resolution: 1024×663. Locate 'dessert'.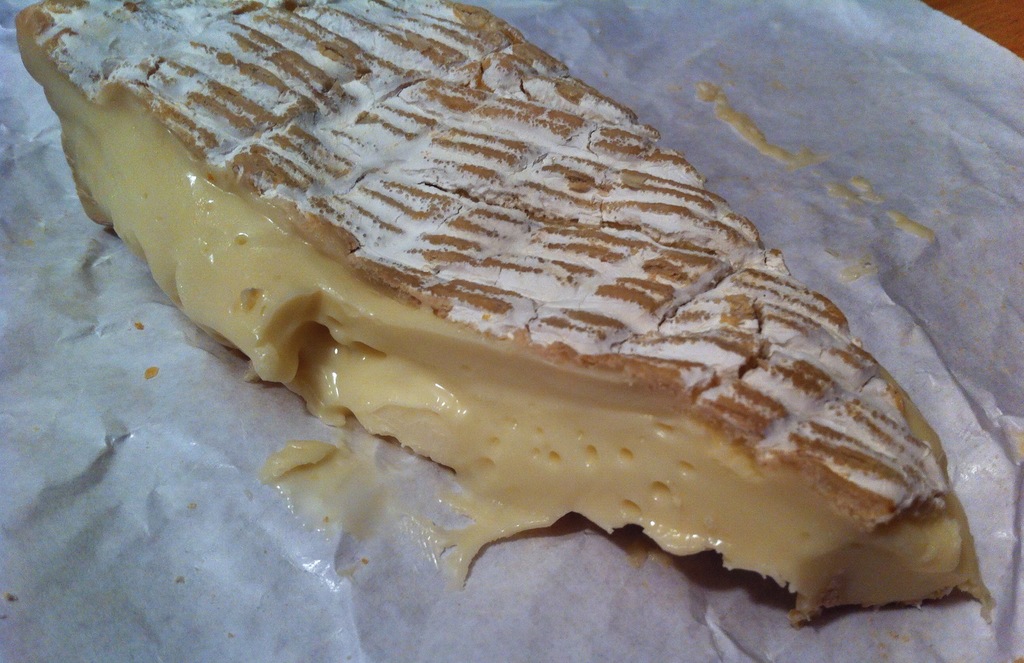
51/3/945/589.
